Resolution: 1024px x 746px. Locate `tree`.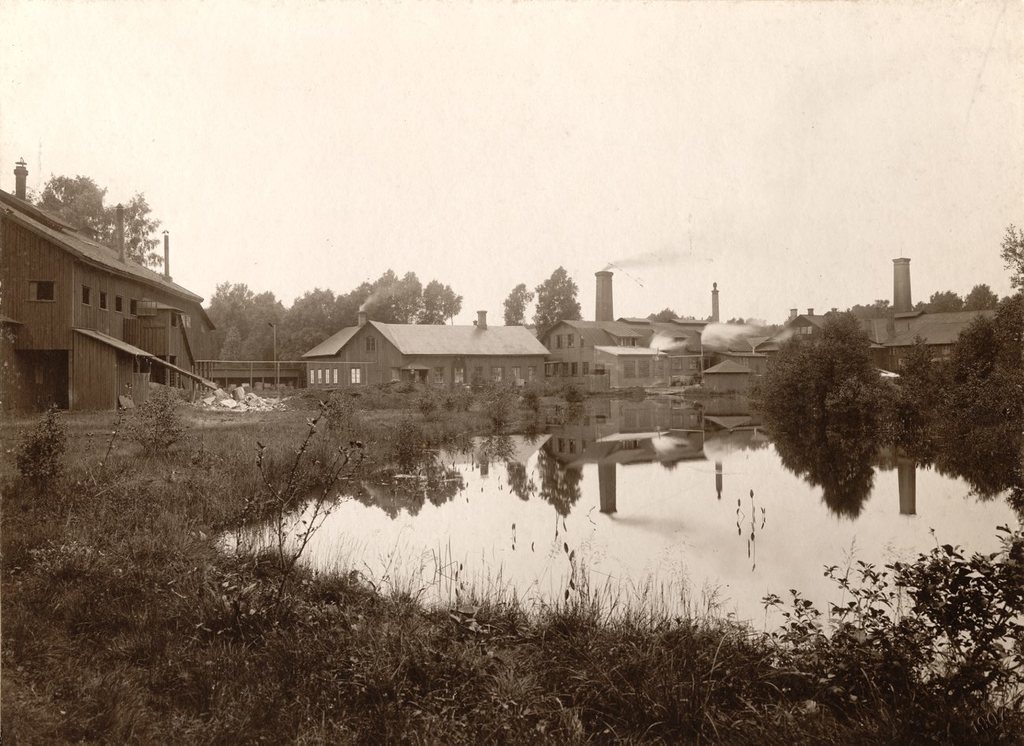
Rect(24, 163, 169, 265).
